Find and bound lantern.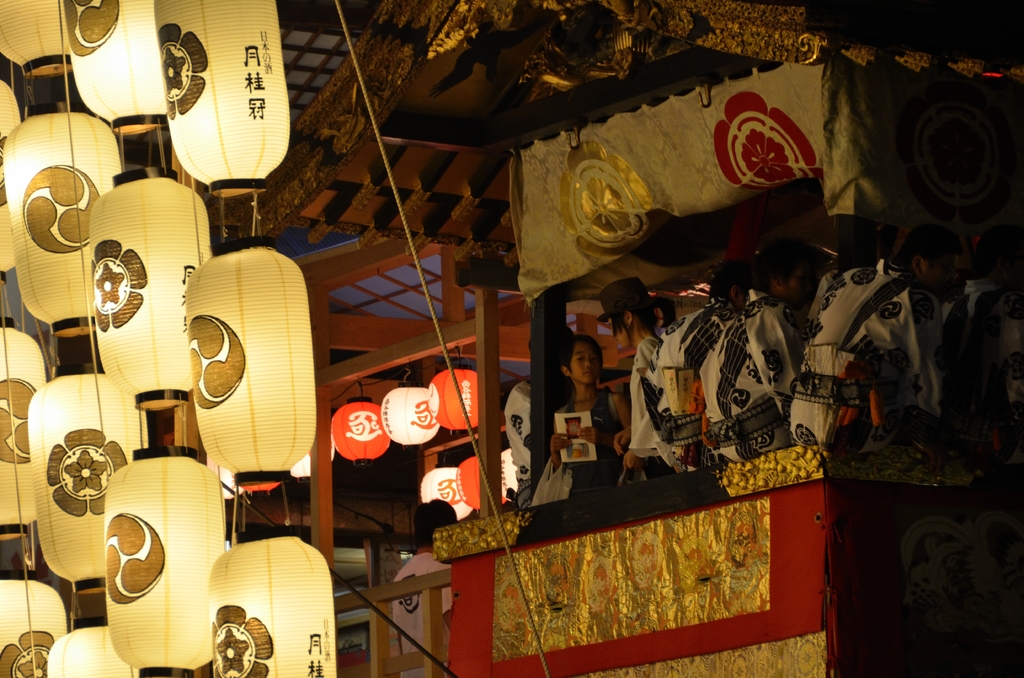
Bound: [left=458, top=453, right=508, bottom=508].
